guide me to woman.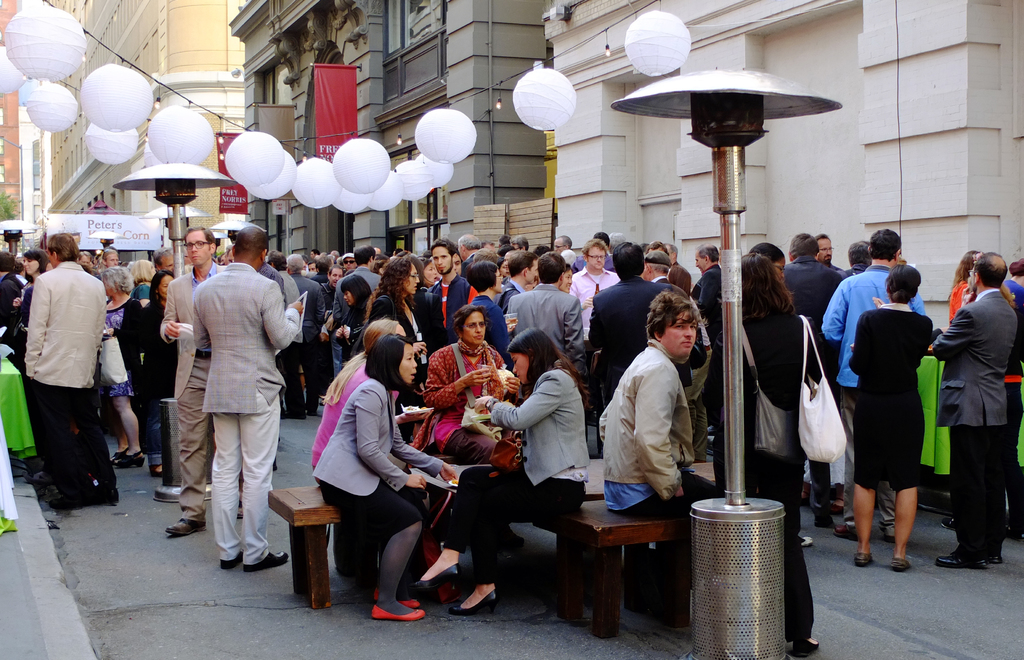
Guidance: <bbox>469, 259, 511, 351</bbox>.
